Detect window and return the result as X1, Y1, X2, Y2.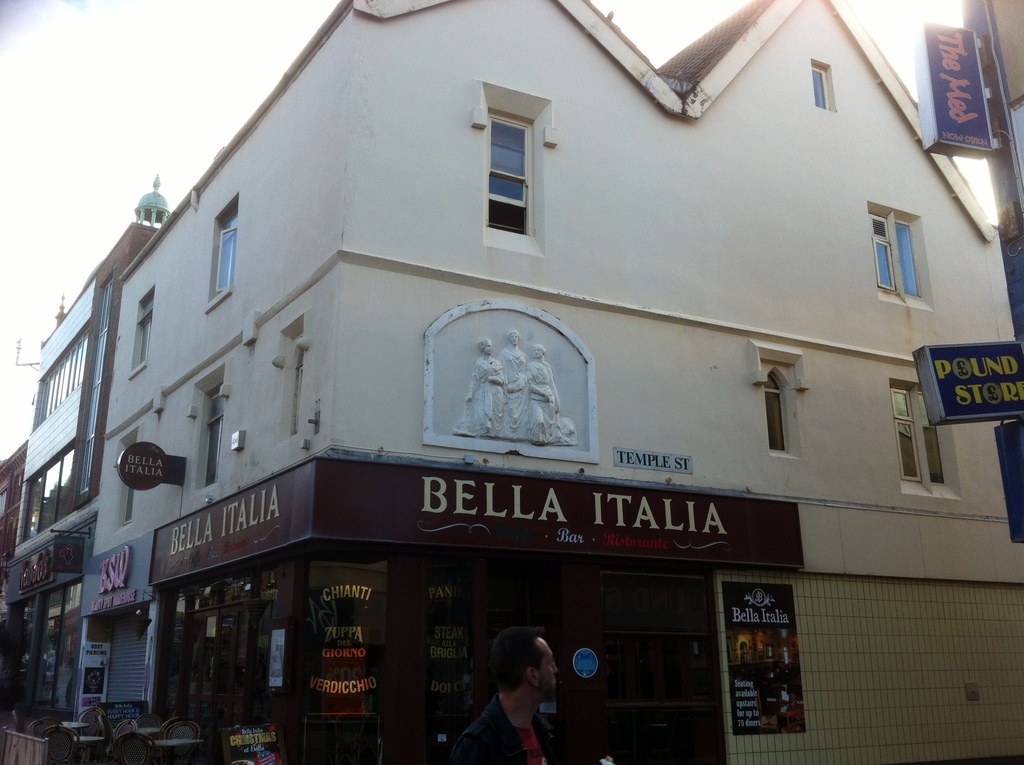
893, 378, 950, 483.
